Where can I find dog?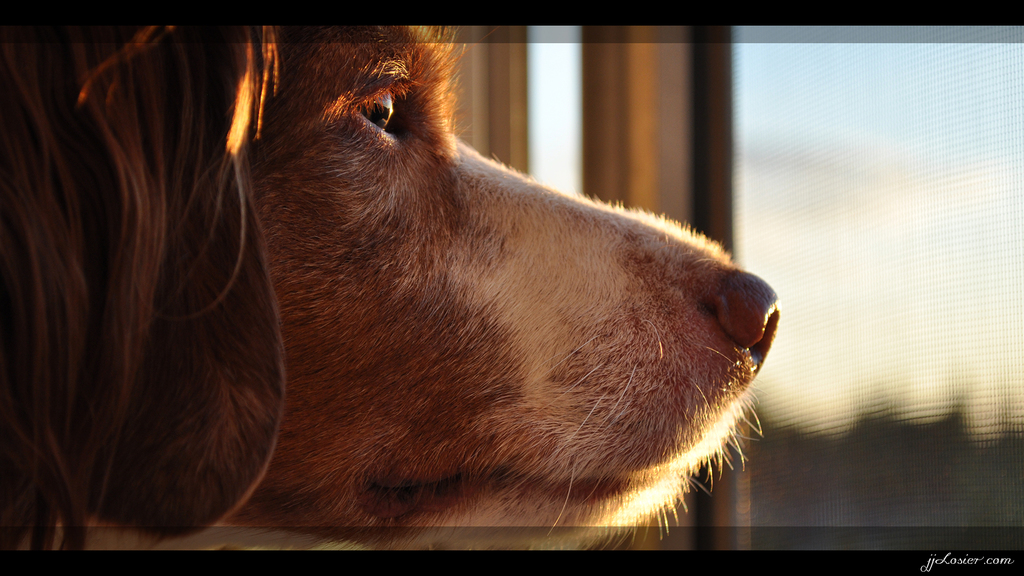
You can find it at crop(0, 25, 781, 550).
